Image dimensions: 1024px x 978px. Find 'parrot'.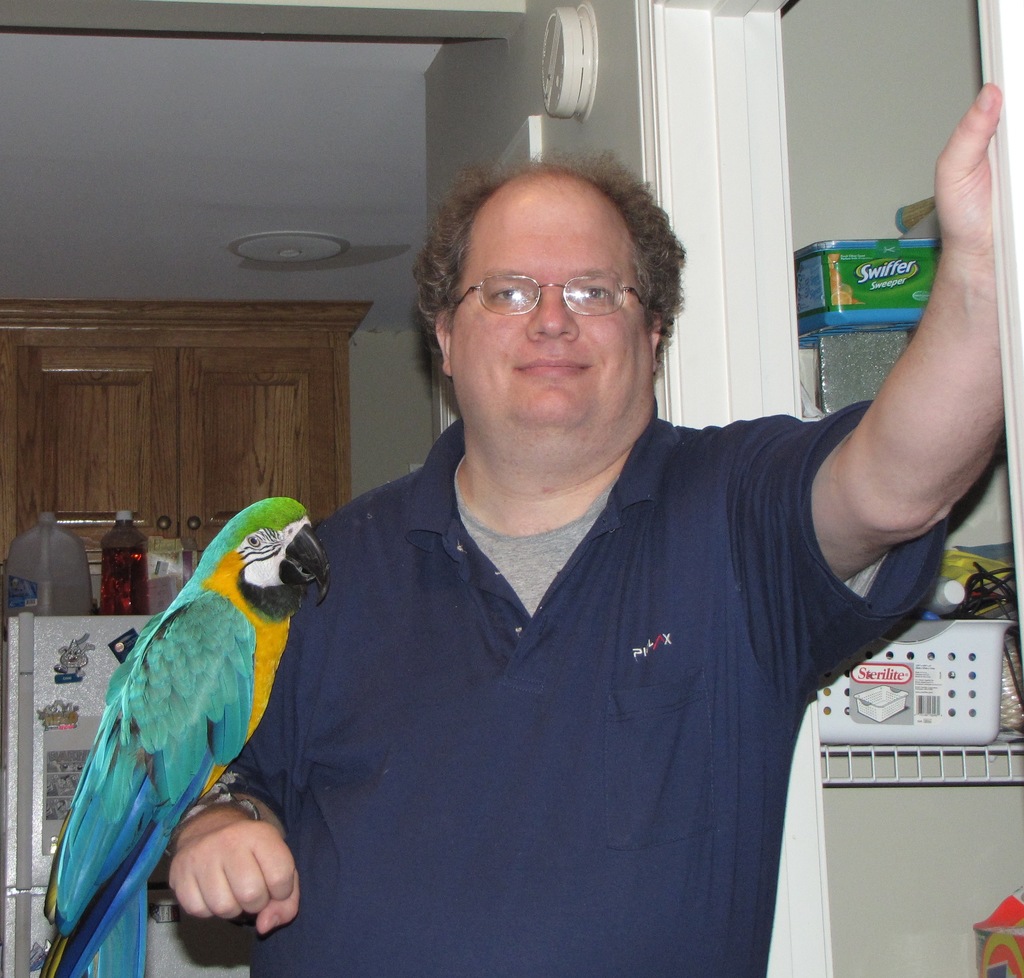
bbox(36, 497, 329, 977).
